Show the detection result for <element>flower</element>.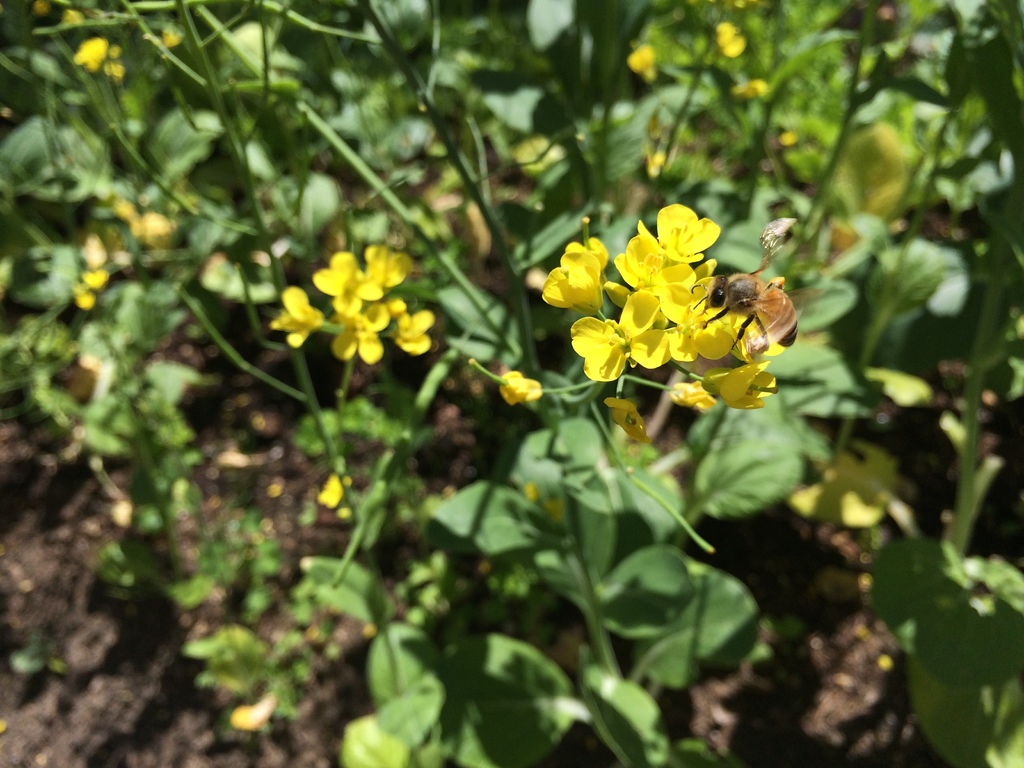
<bbox>320, 472, 342, 510</bbox>.
